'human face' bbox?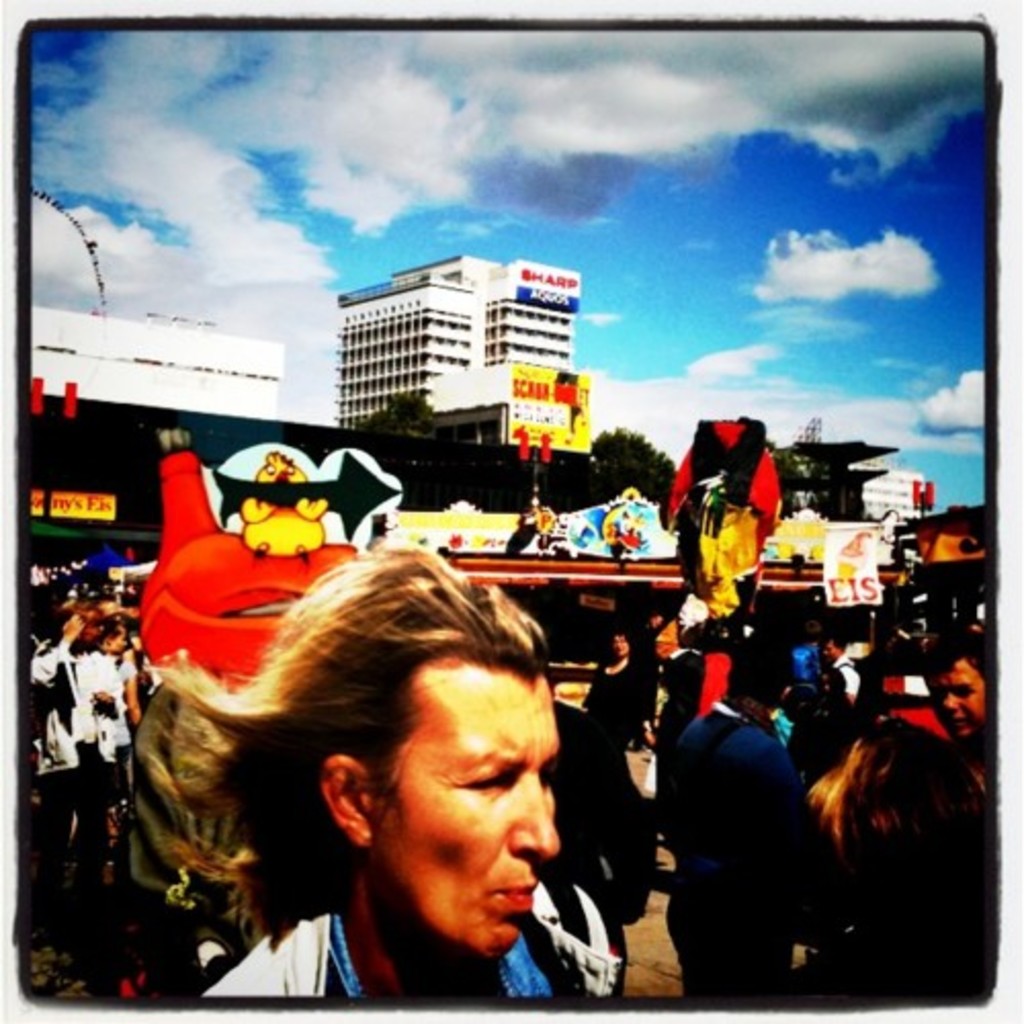
{"x1": 377, "y1": 659, "x2": 563, "y2": 956}
